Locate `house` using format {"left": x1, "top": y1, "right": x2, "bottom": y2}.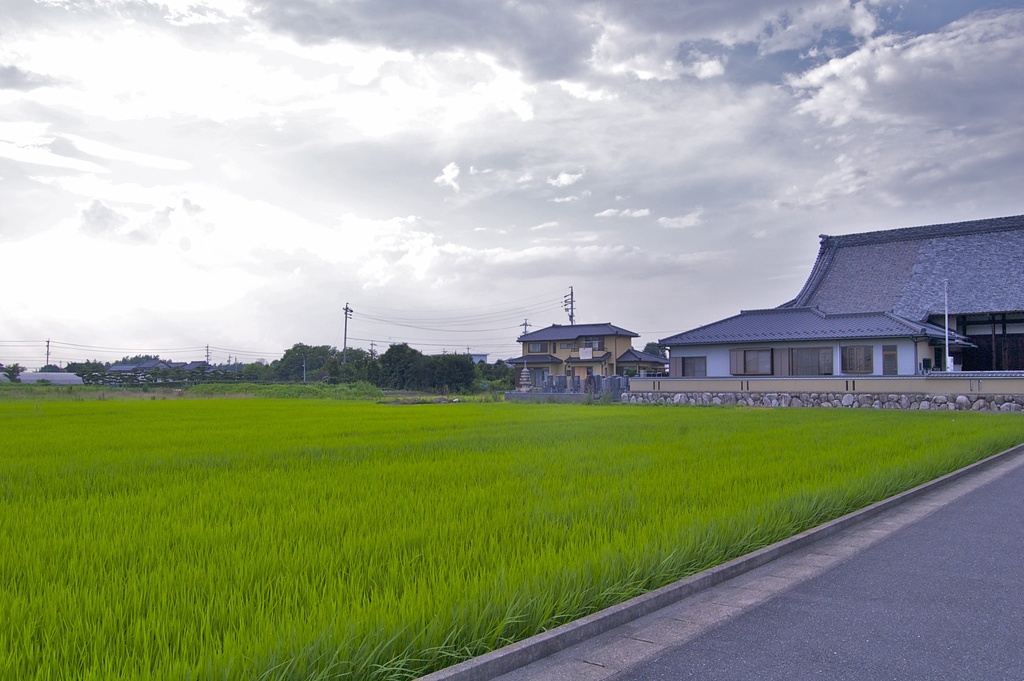
{"left": 619, "top": 351, "right": 666, "bottom": 381}.
